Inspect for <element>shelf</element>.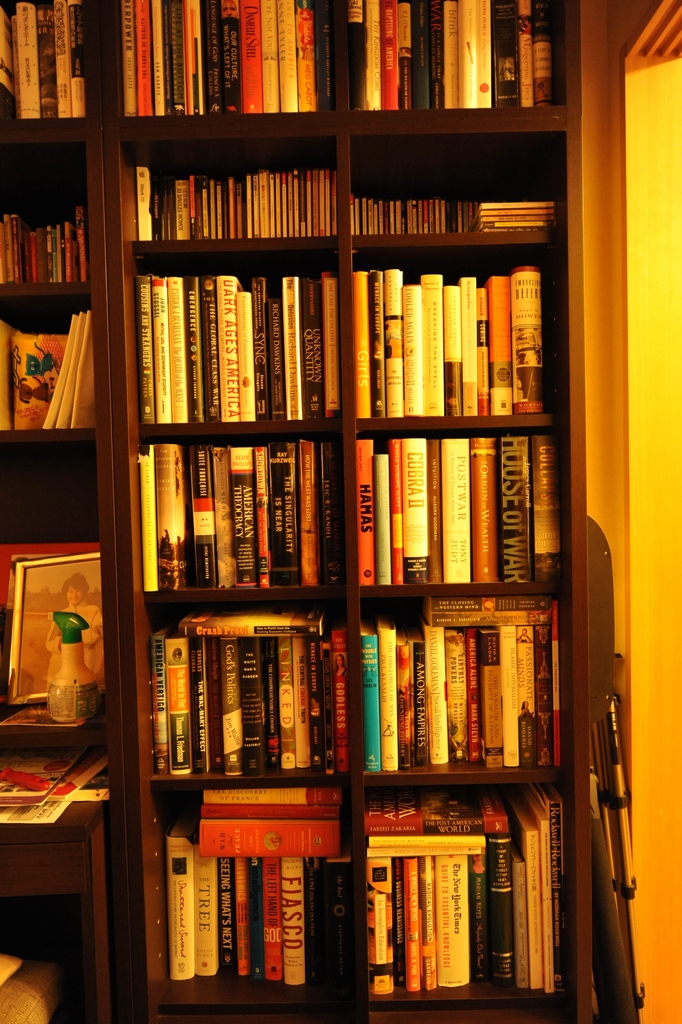
Inspection: l=0, t=0, r=149, b=1023.
